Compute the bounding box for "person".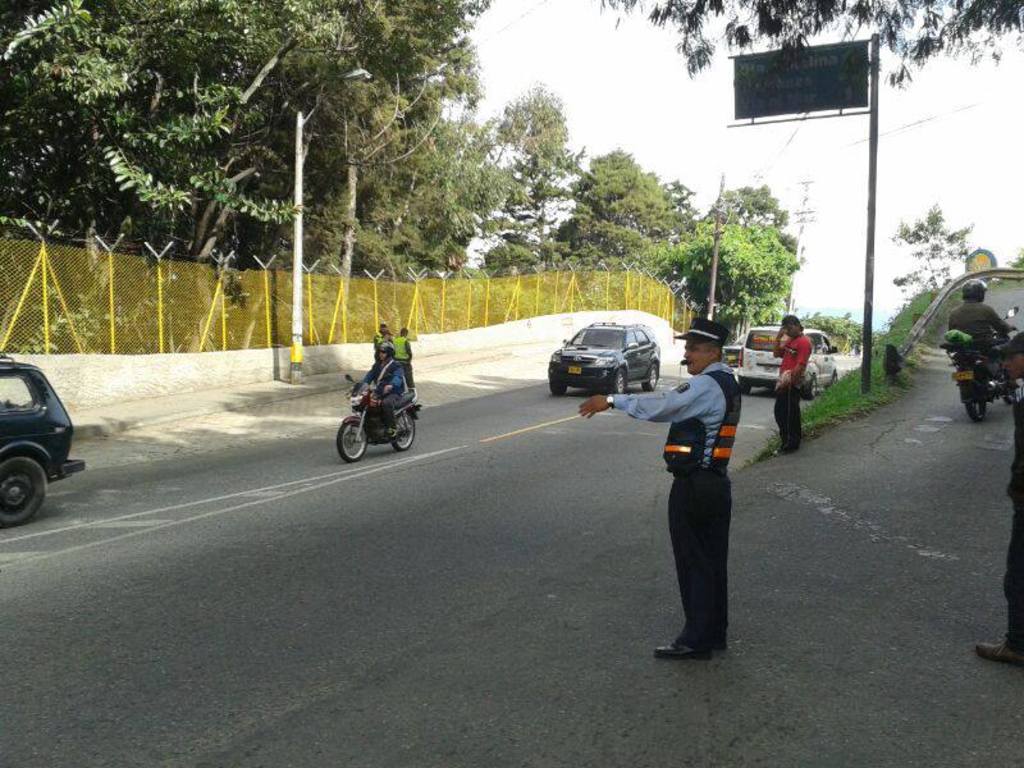
961/273/1005/388.
